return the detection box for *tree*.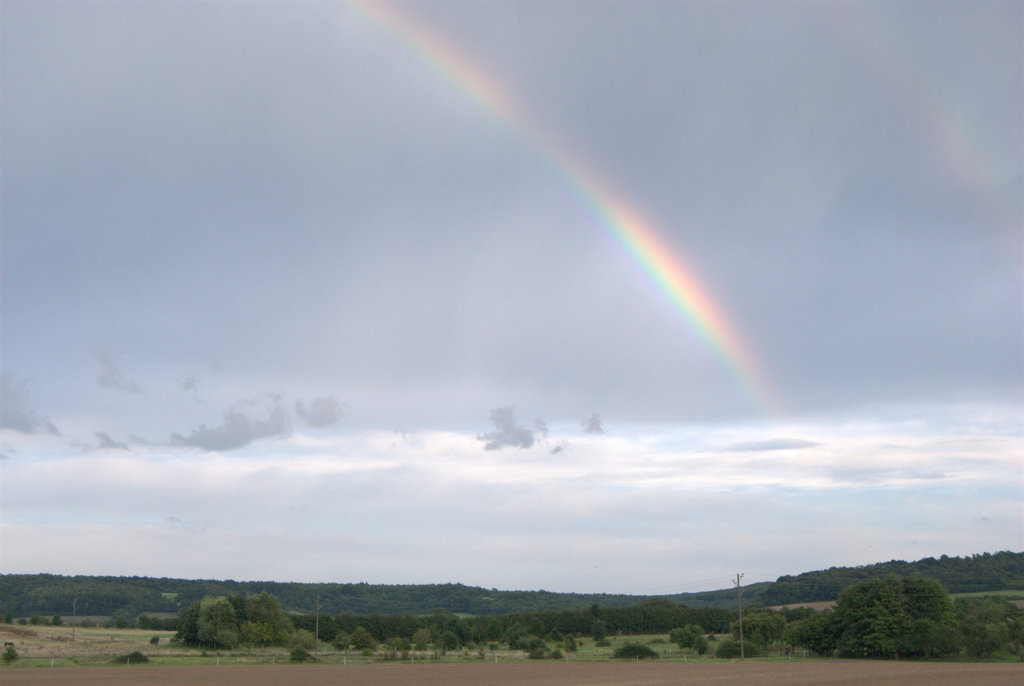
[x1=349, y1=625, x2=382, y2=650].
